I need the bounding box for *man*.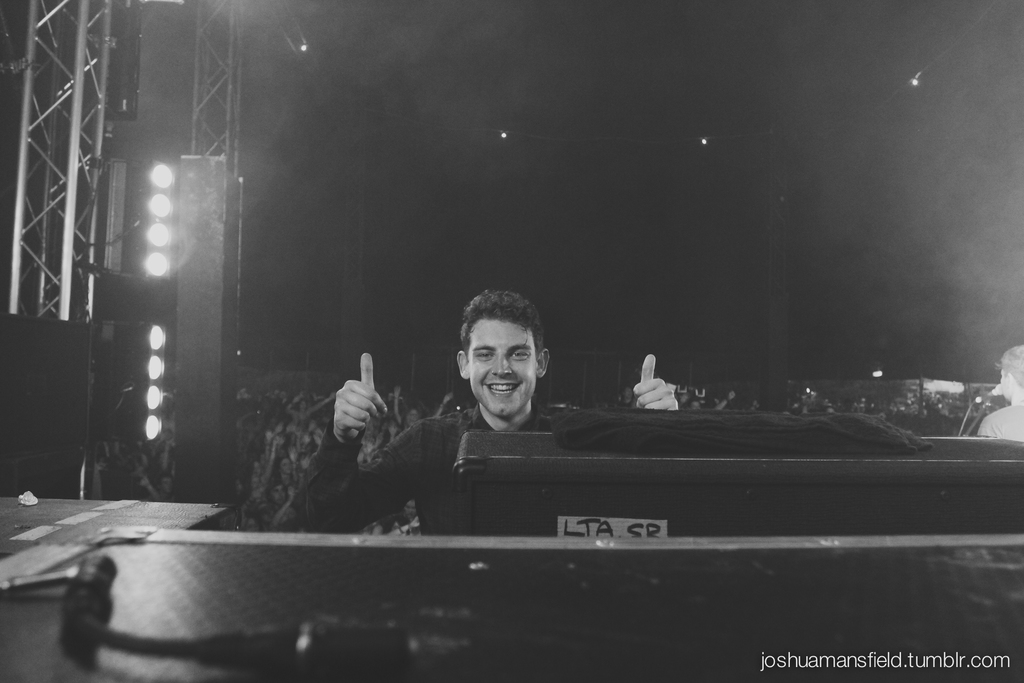
Here it is: pyautogui.locateOnScreen(295, 299, 680, 533).
